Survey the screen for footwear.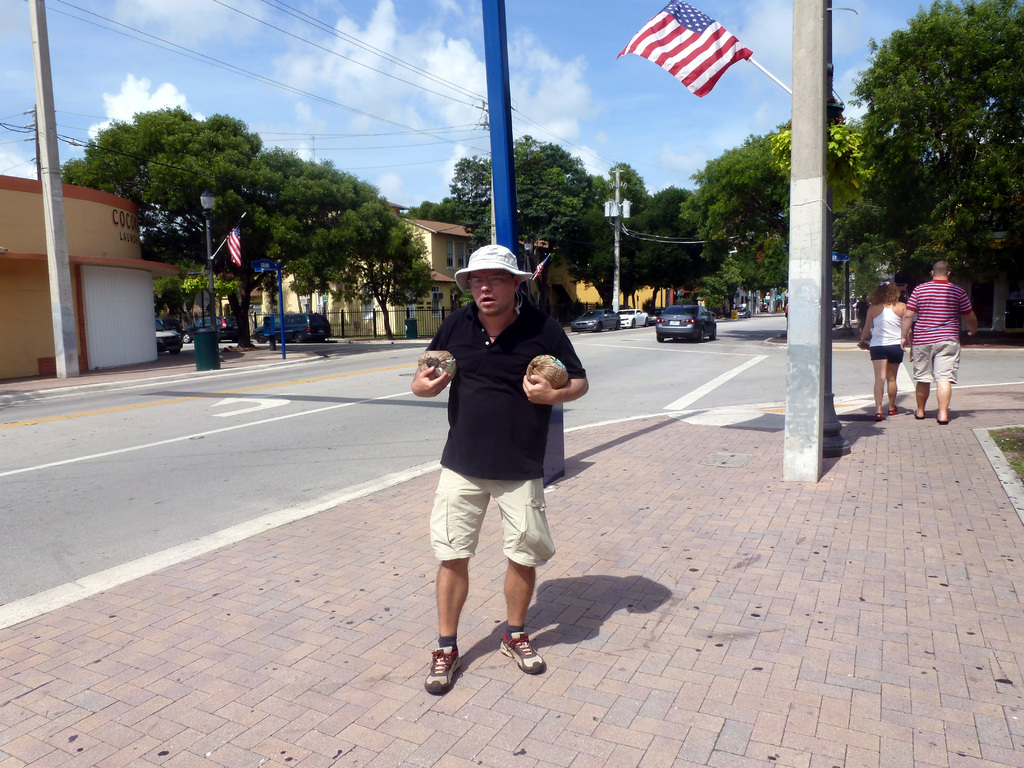
Survey found: 499:623:546:676.
